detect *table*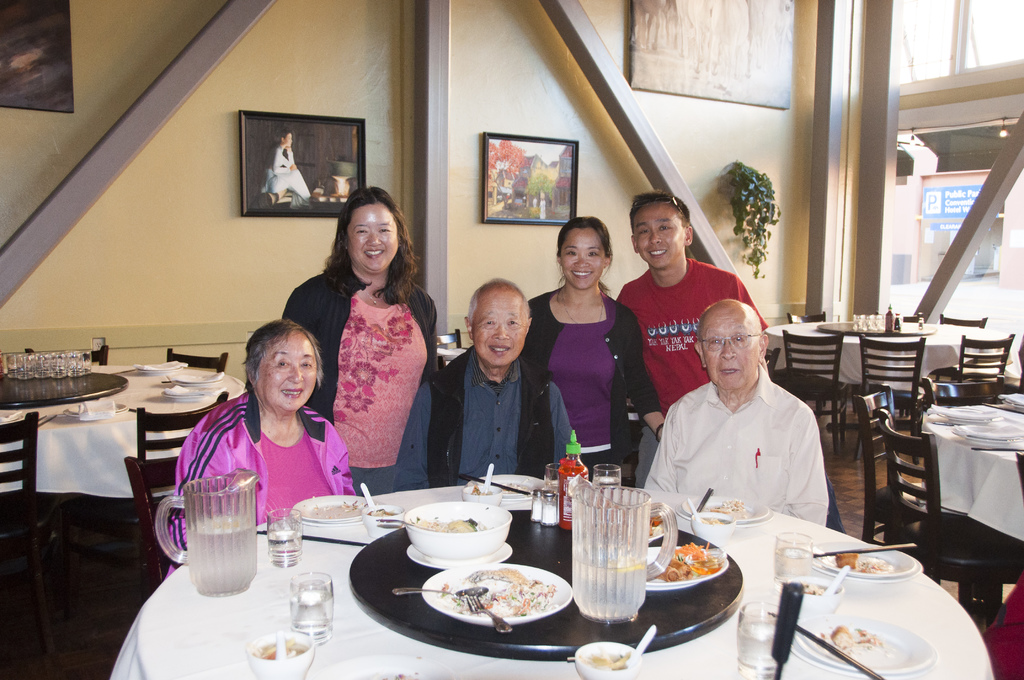
x1=122, y1=471, x2=836, y2=679
